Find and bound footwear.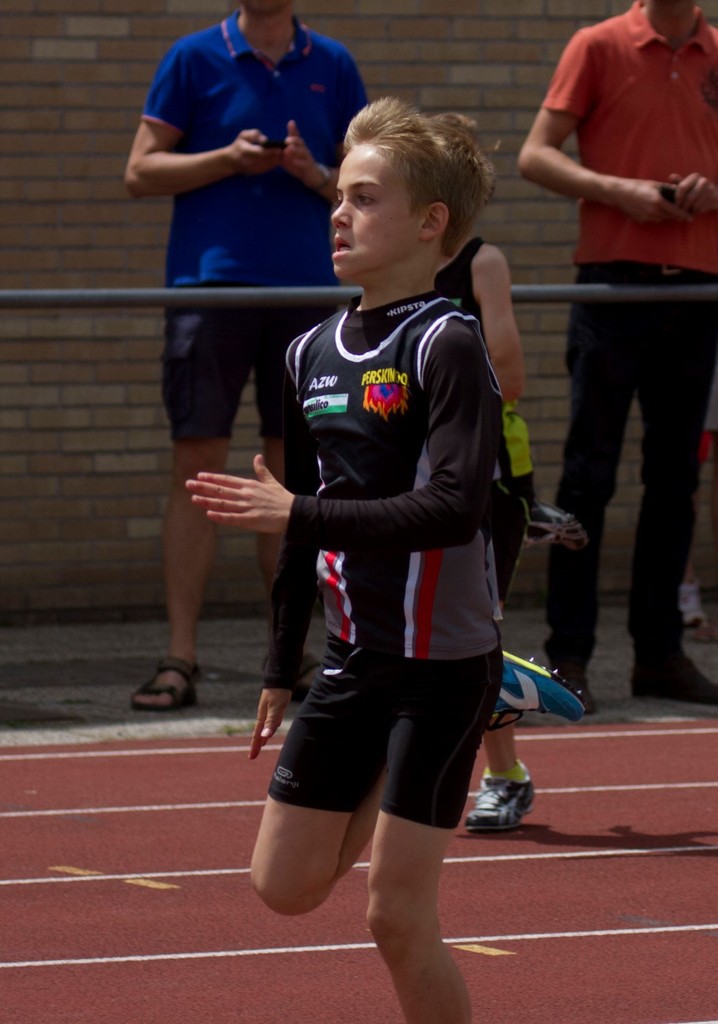
Bound: <bbox>128, 653, 189, 724</bbox>.
